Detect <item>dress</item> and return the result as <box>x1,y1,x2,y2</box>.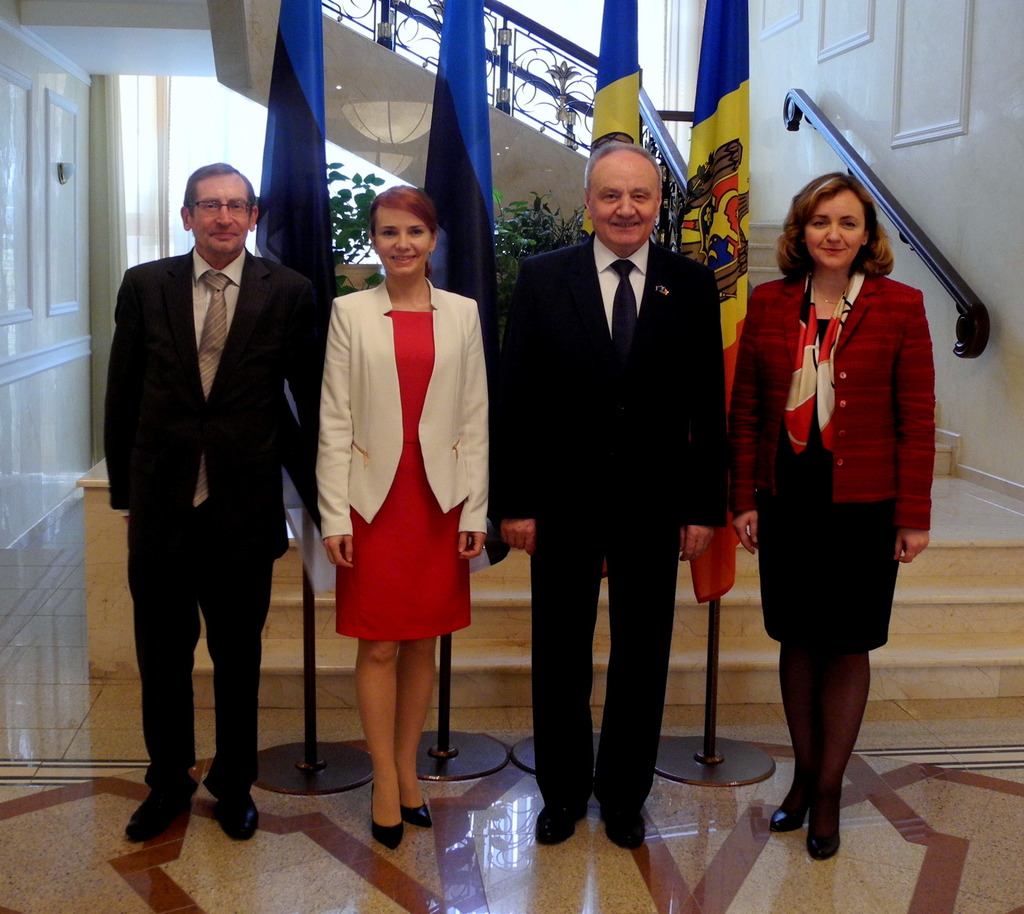
<box>765,323,909,654</box>.
